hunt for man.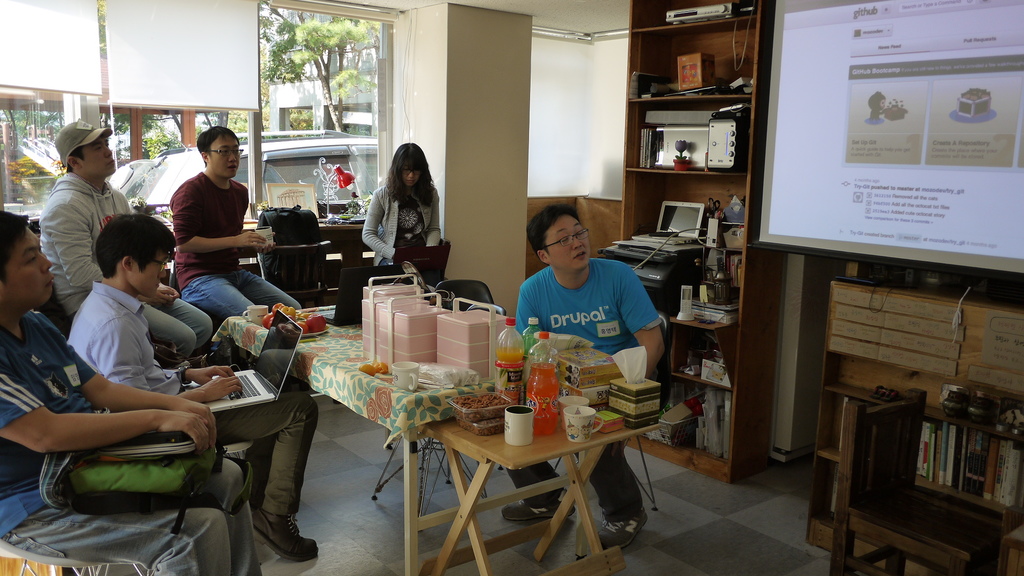
Hunted down at detection(66, 212, 336, 561).
